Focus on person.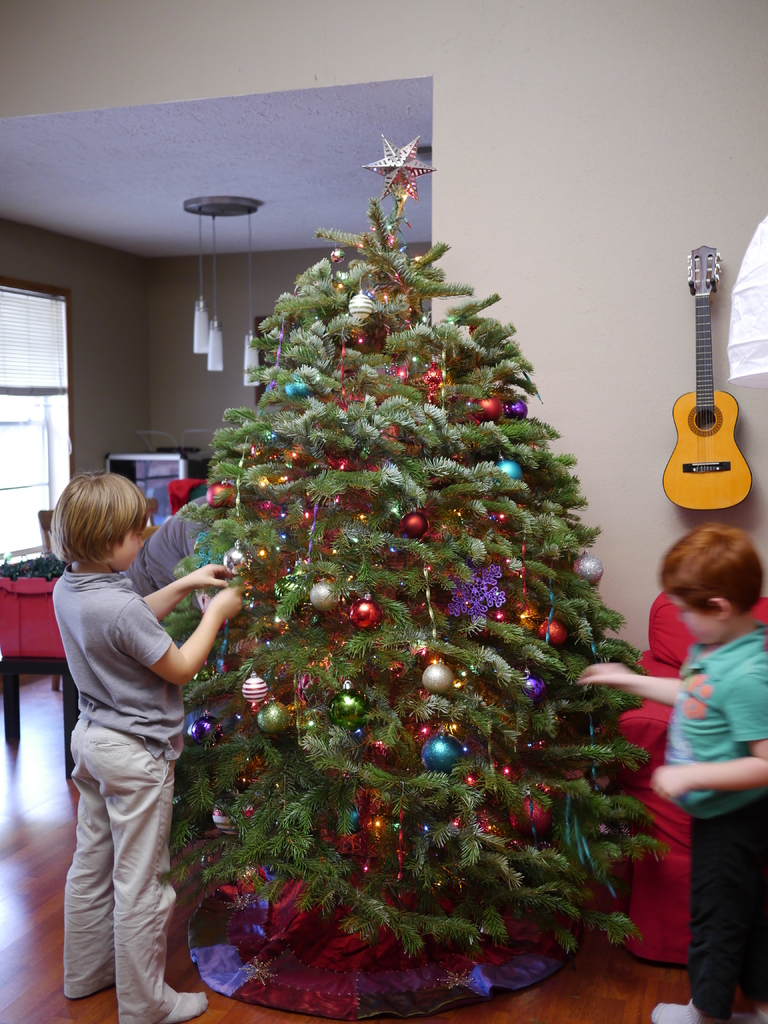
Focused at 575/527/767/1023.
